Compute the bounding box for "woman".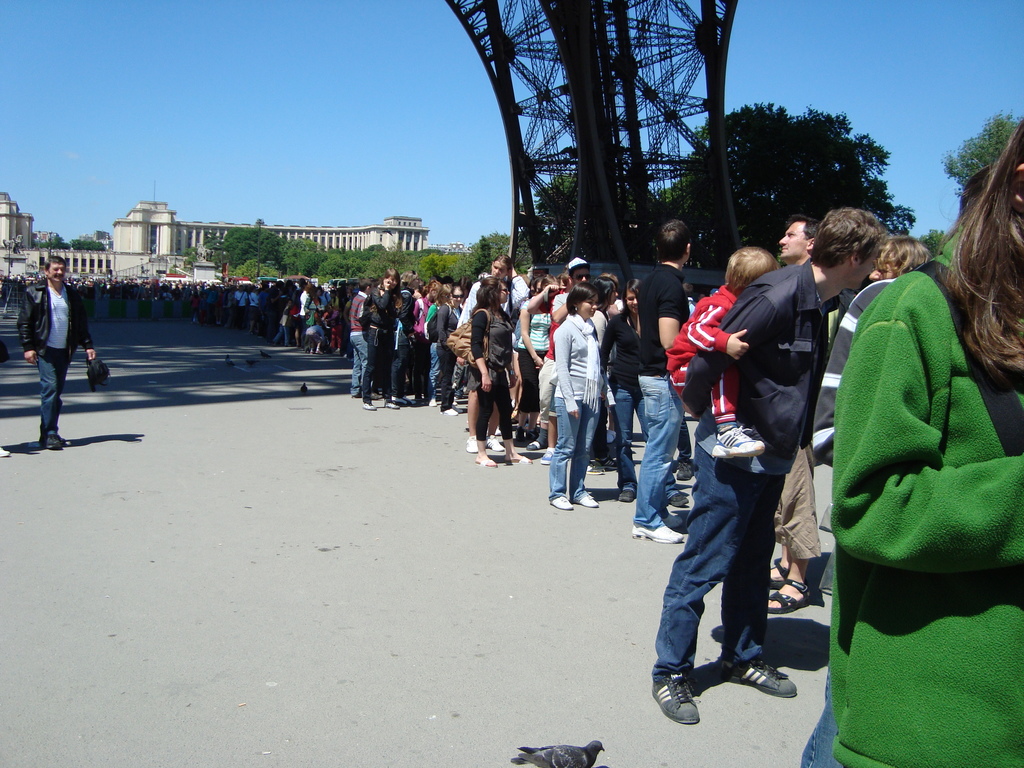
(x1=550, y1=282, x2=610, y2=520).
